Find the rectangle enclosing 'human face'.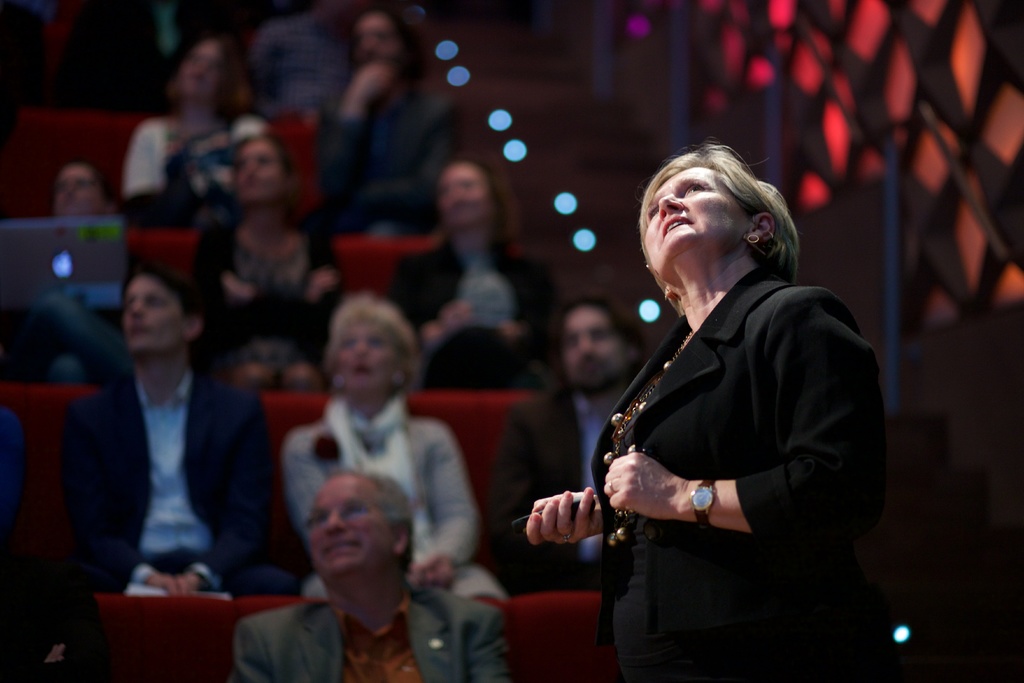
rect(58, 165, 97, 215).
